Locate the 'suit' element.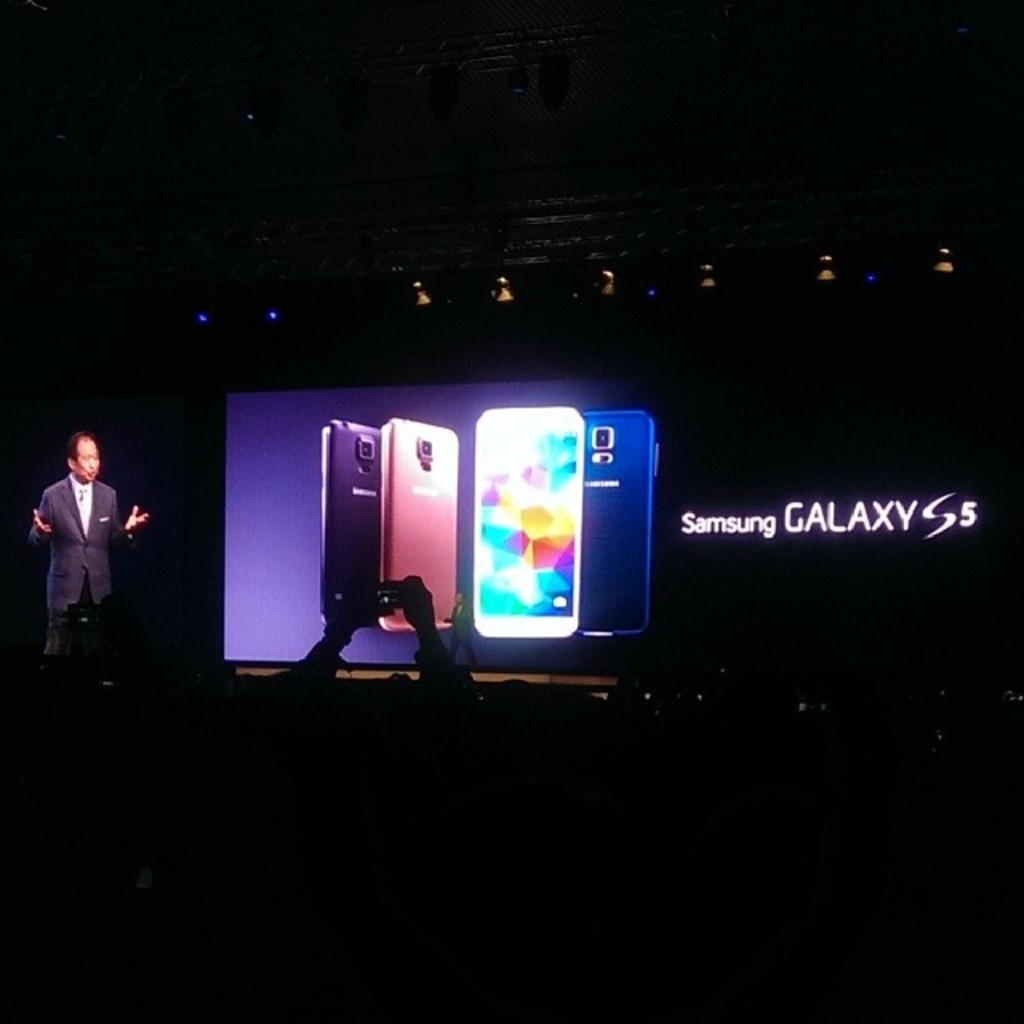
Element bbox: [x1=10, y1=443, x2=115, y2=654].
